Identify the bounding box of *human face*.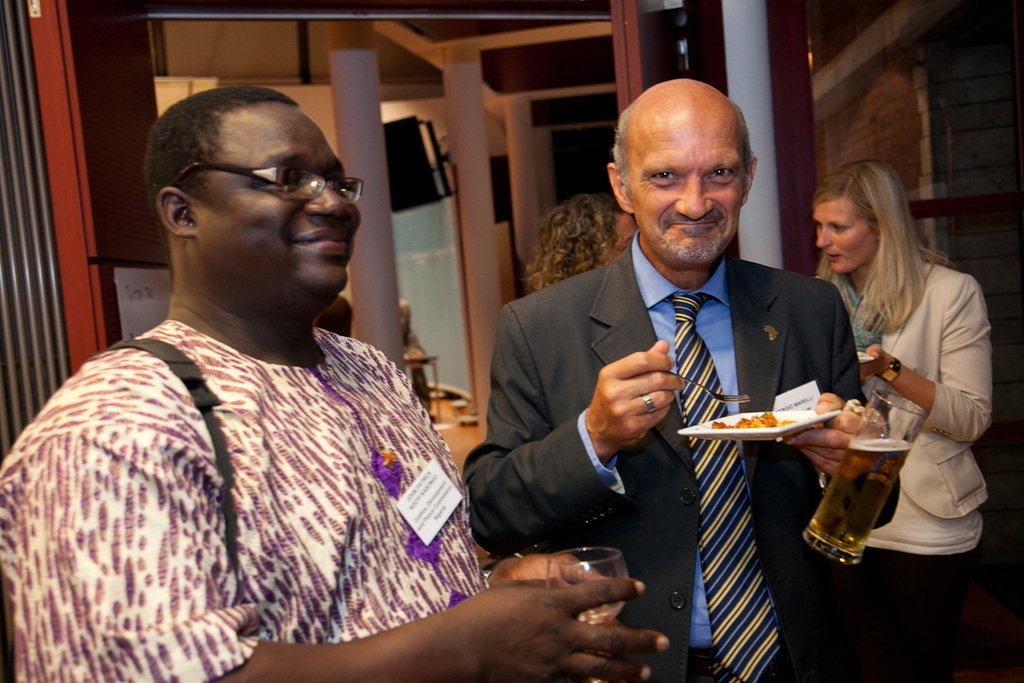
[left=813, top=192, right=876, bottom=274].
